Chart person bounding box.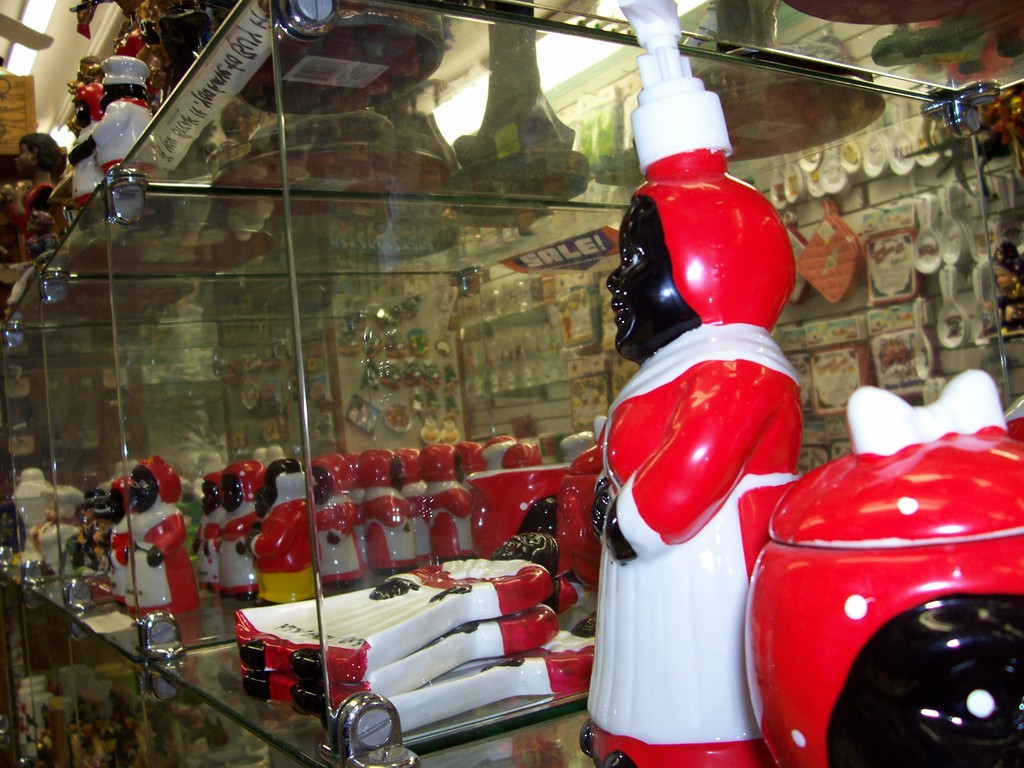
Charted: [983, 238, 1023, 336].
